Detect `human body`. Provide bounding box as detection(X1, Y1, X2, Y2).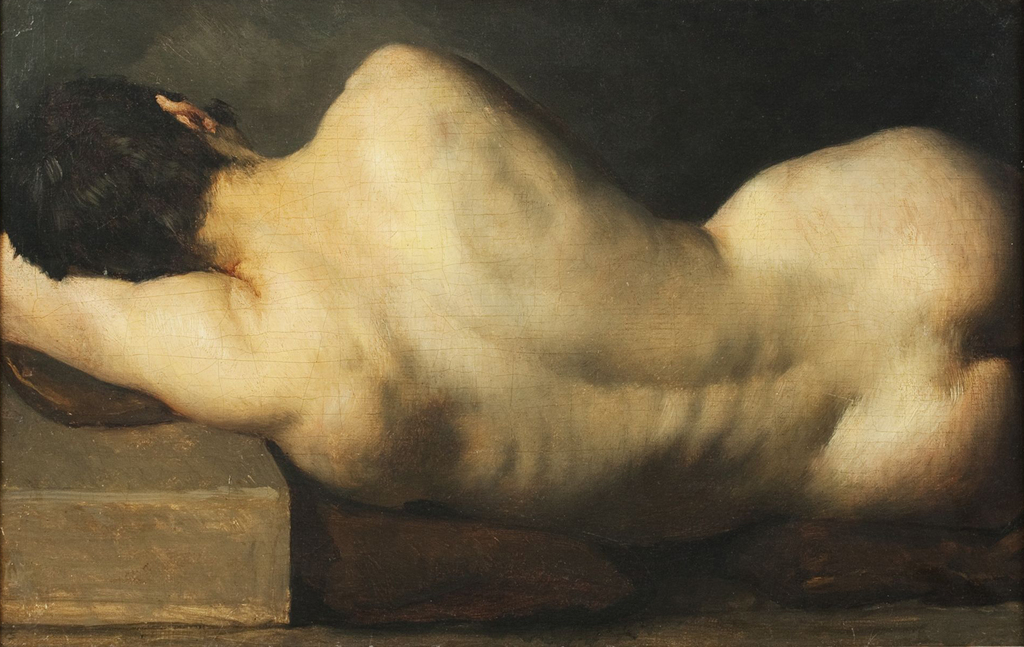
detection(0, 48, 1023, 623).
